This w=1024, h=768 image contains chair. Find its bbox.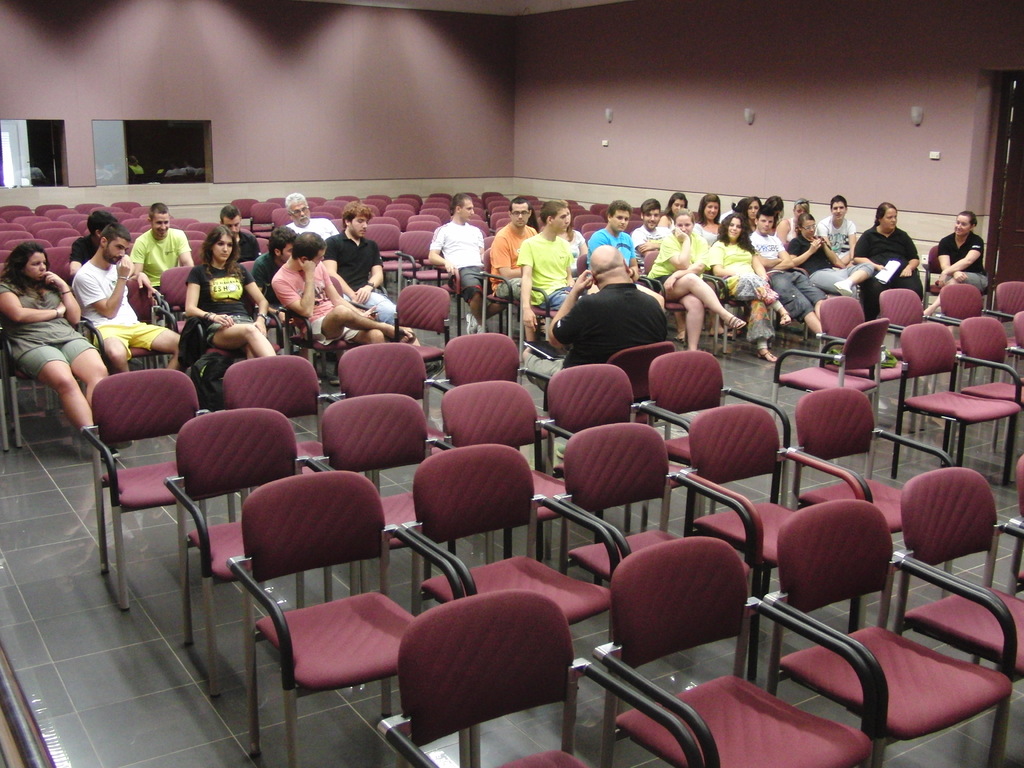
select_region(768, 315, 891, 448).
